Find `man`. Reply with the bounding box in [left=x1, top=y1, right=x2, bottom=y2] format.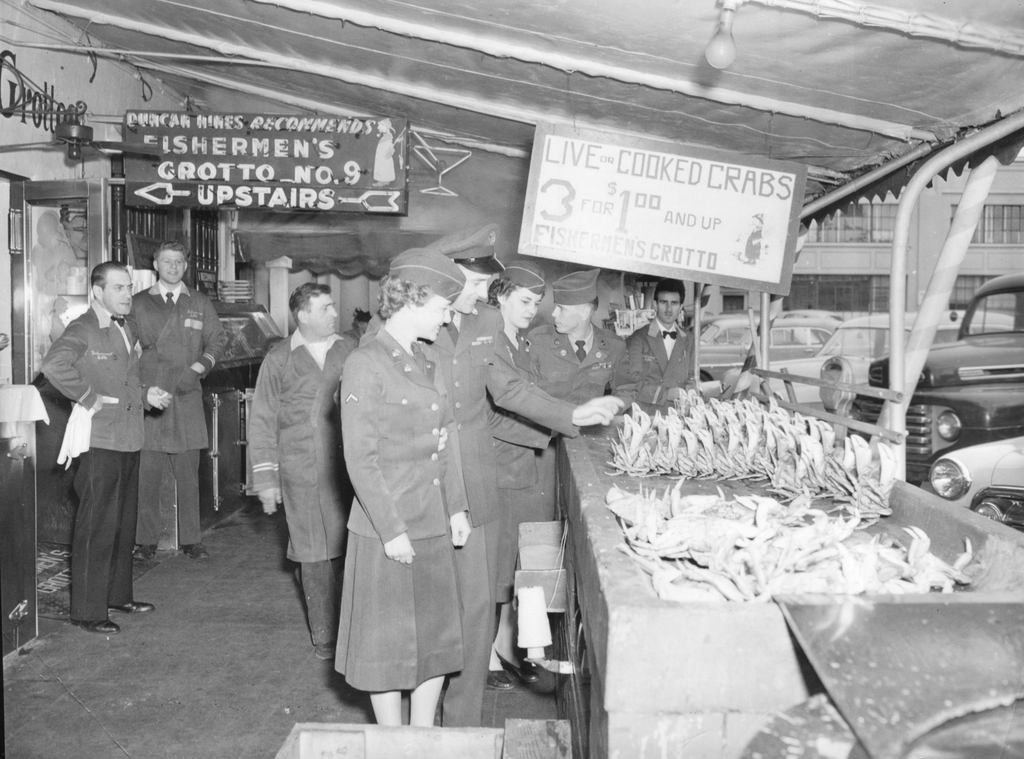
[left=247, top=277, right=353, bottom=655].
